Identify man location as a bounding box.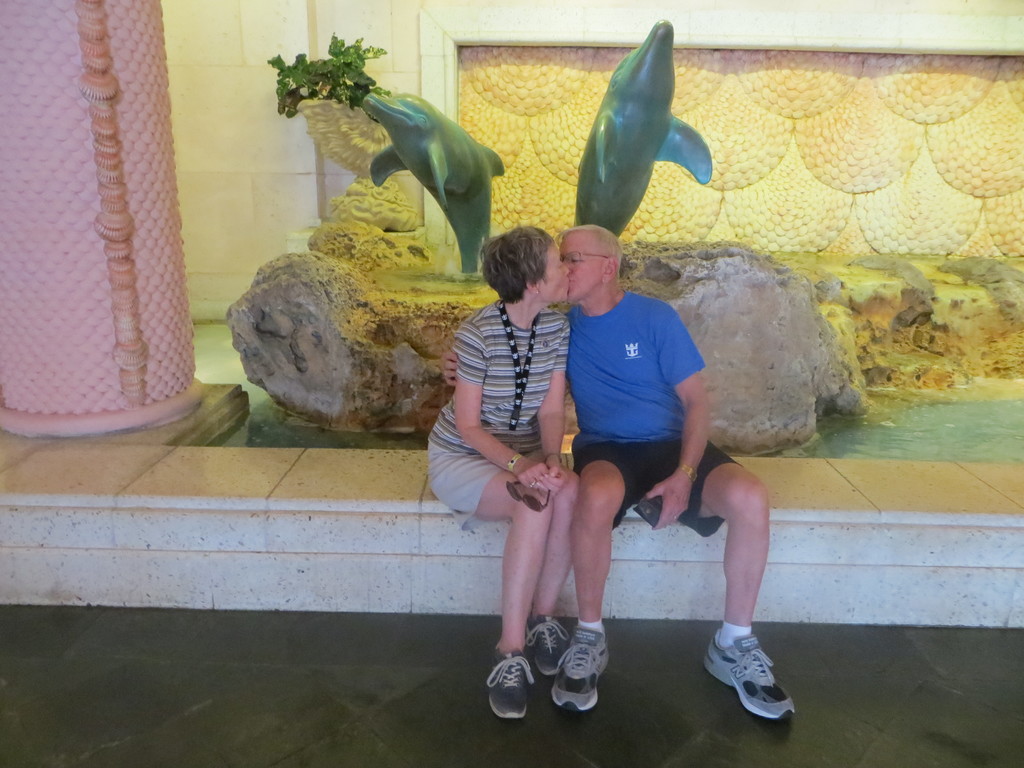
(x1=562, y1=220, x2=799, y2=740).
